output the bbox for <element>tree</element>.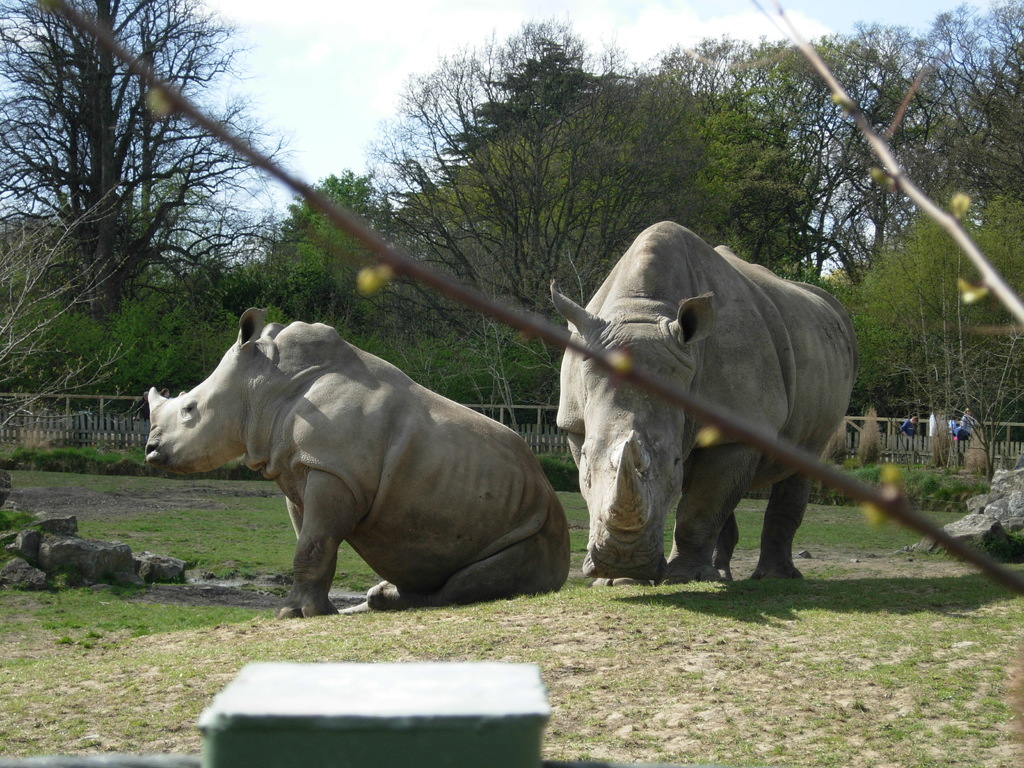
BBox(883, 0, 1023, 227).
